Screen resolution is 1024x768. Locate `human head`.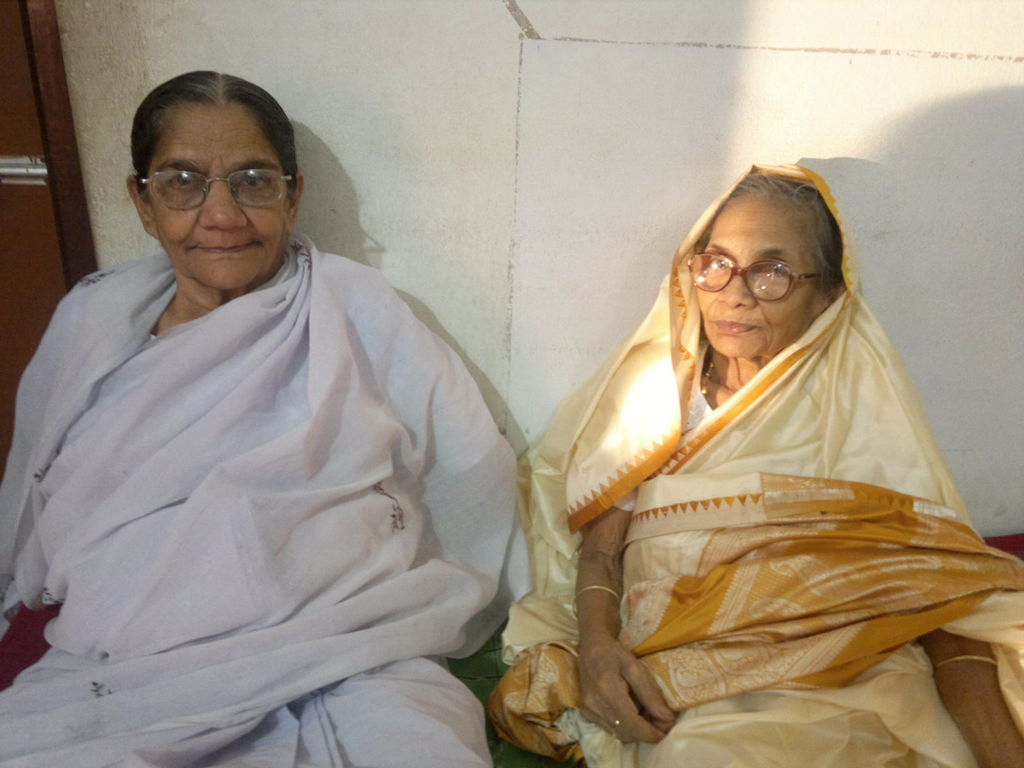
crop(674, 169, 852, 365).
